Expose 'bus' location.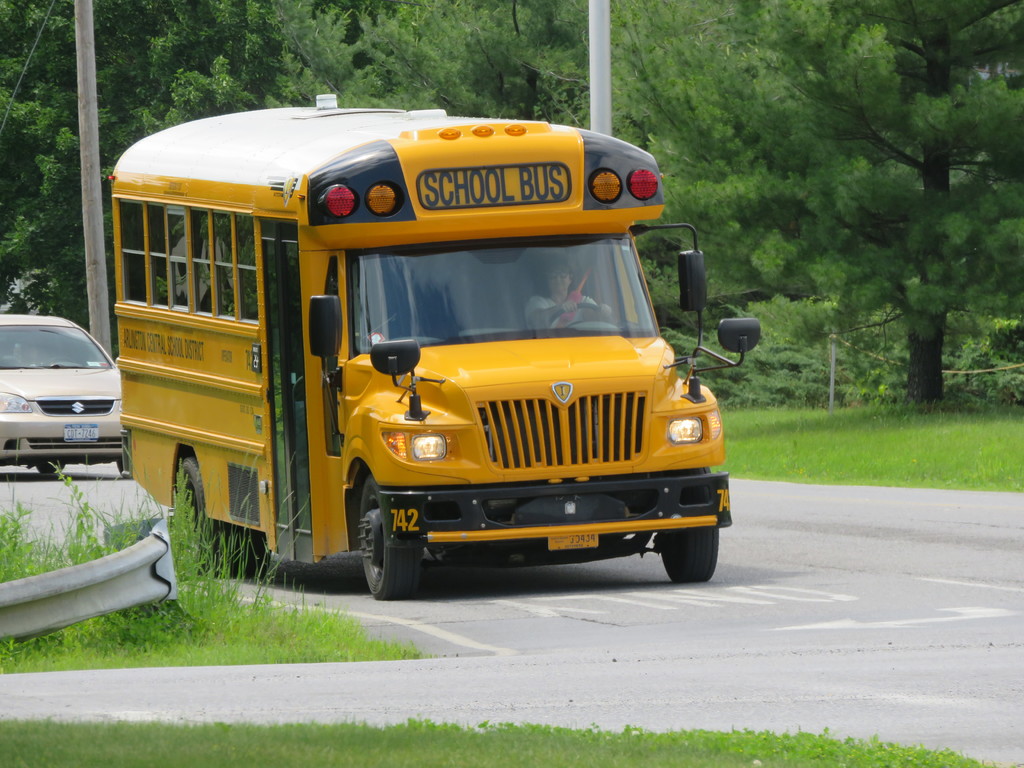
Exposed at detection(115, 87, 762, 607).
